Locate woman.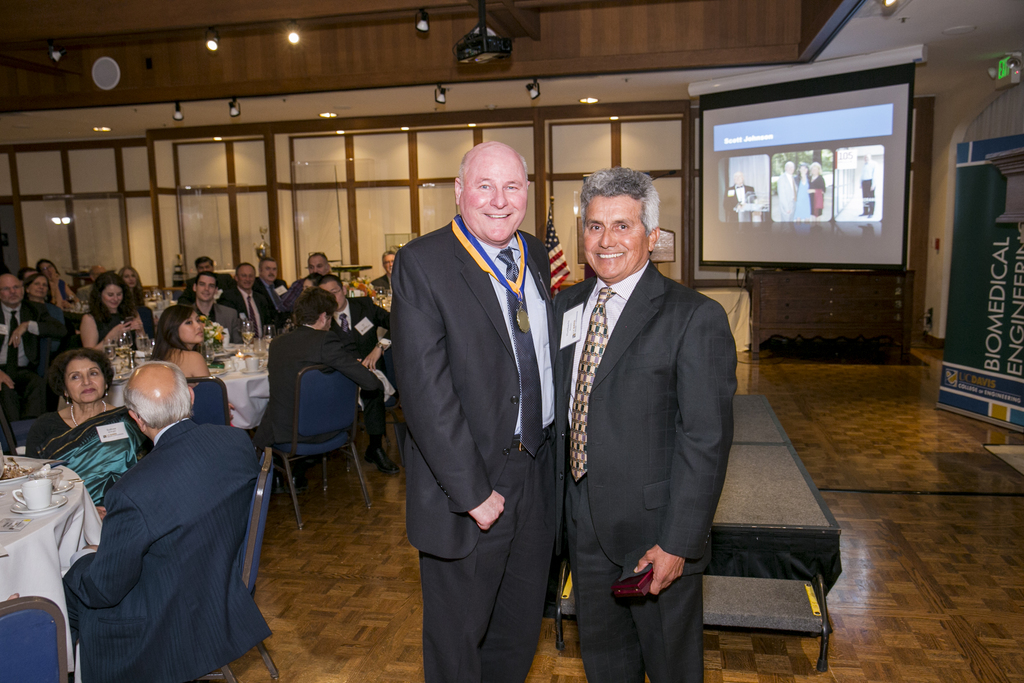
Bounding box: 23:269:58:322.
